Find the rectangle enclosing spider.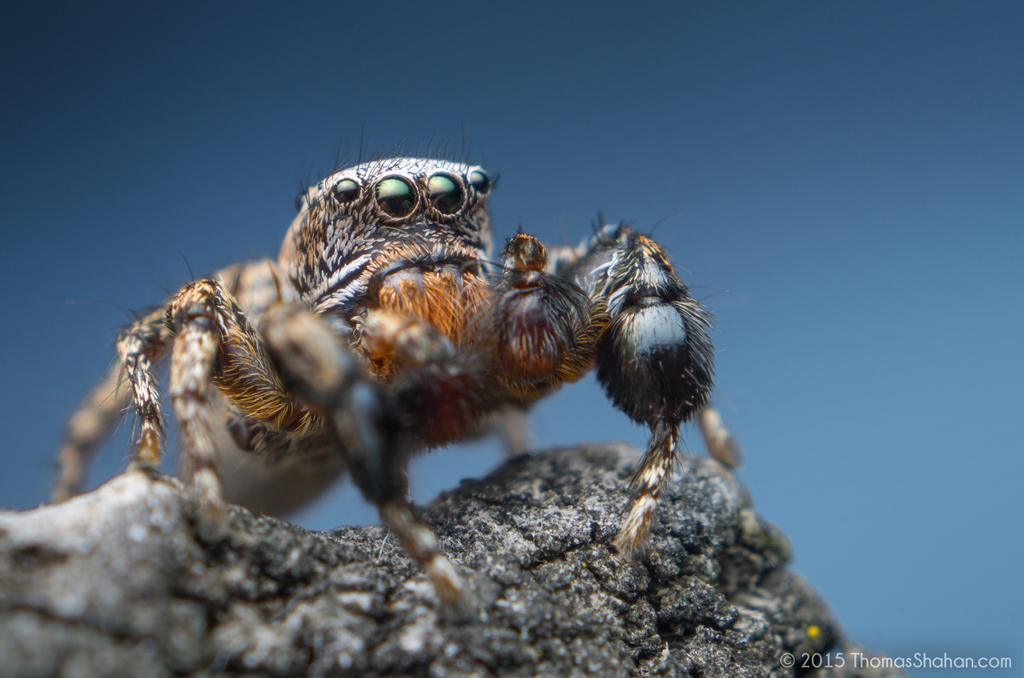
select_region(38, 135, 744, 613).
